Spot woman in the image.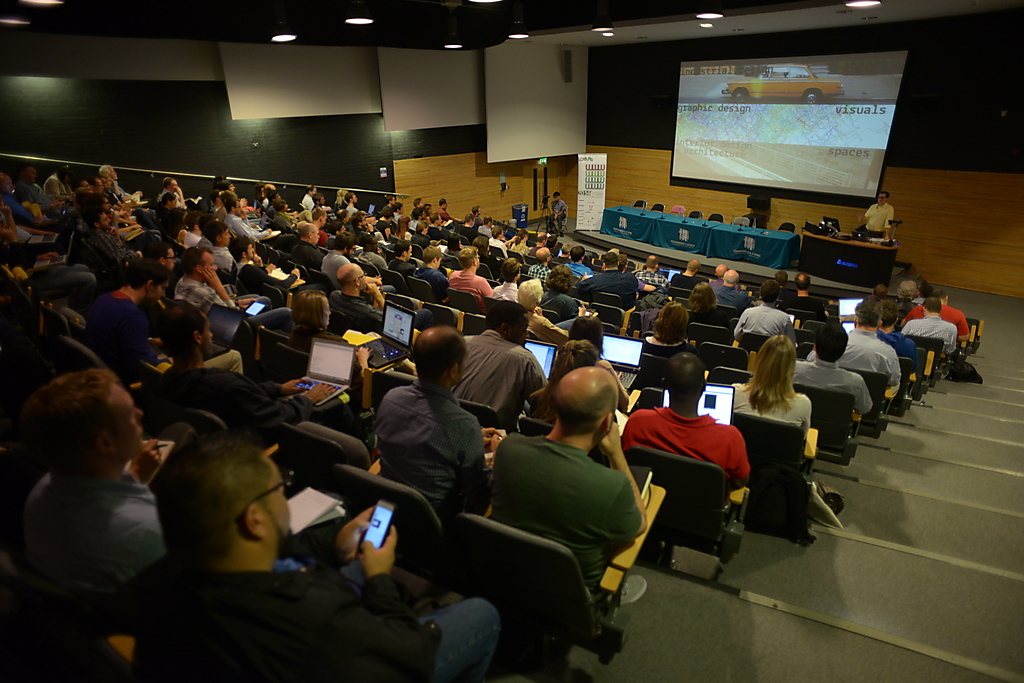
woman found at [396,214,414,240].
